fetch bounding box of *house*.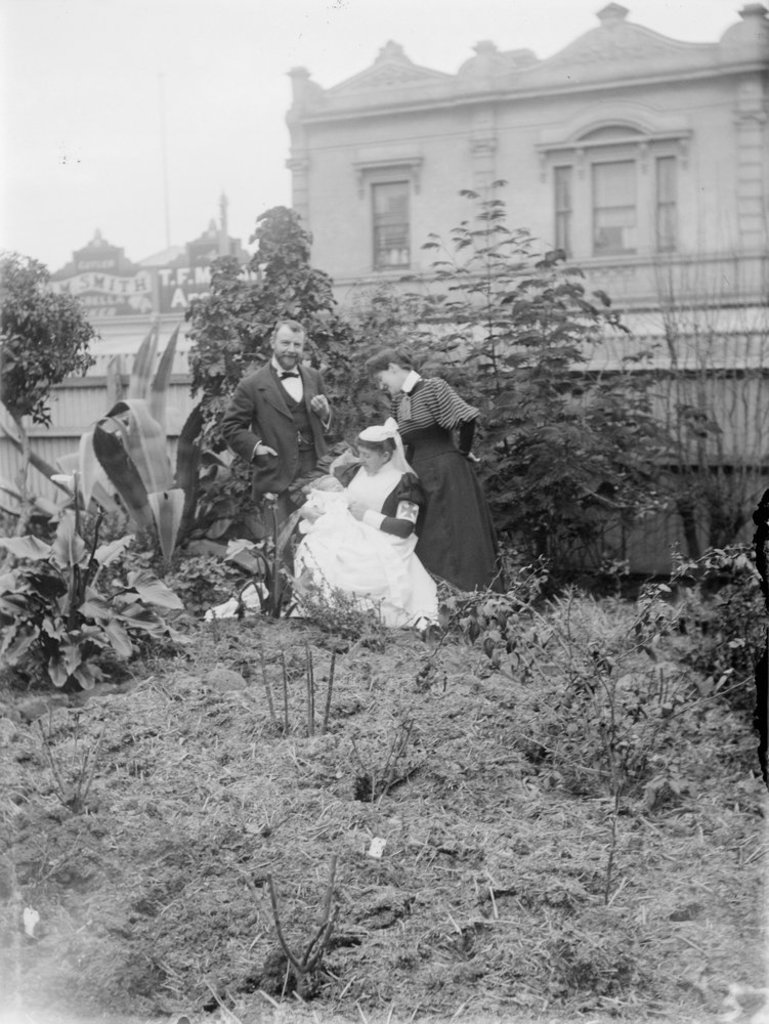
Bbox: 265/6/755/611.
